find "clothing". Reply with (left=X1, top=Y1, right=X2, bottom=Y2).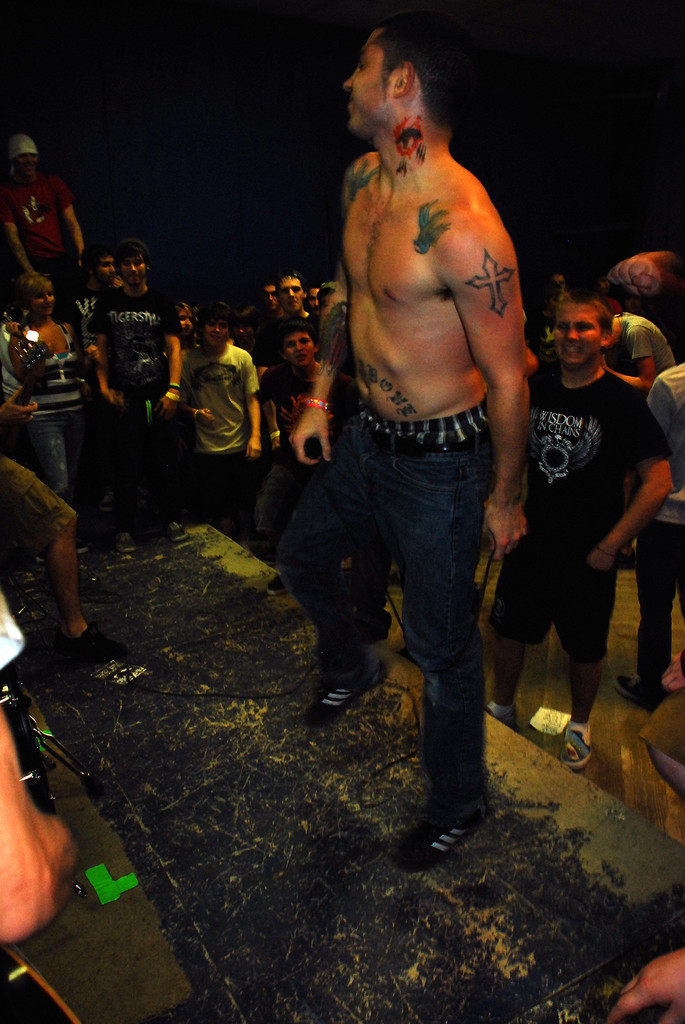
(left=486, top=351, right=677, bottom=664).
